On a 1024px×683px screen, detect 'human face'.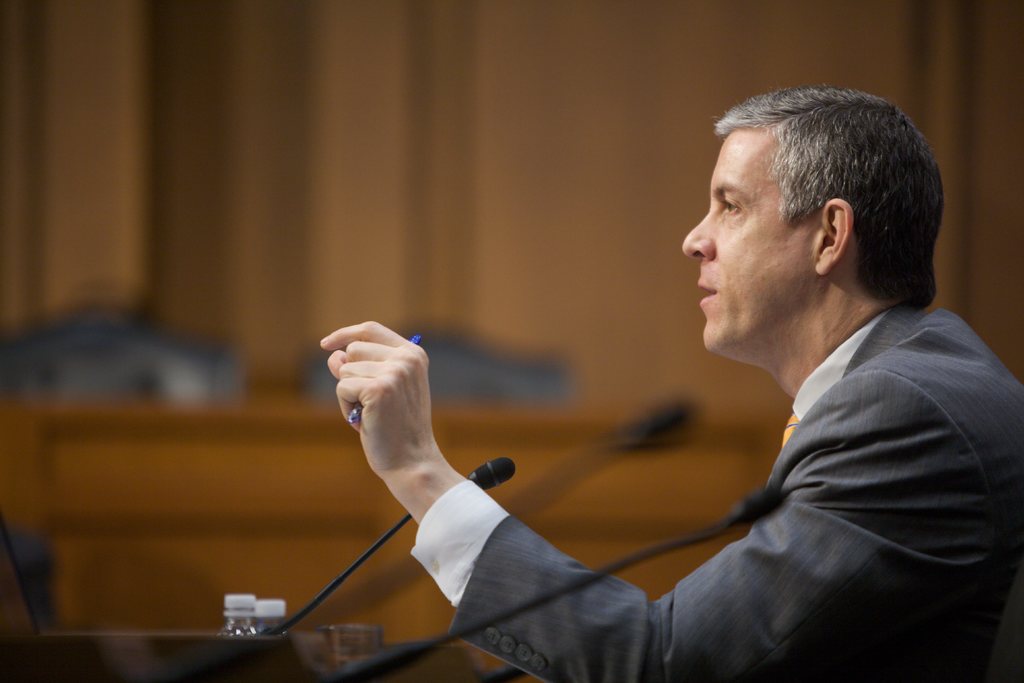
684, 128, 831, 367.
